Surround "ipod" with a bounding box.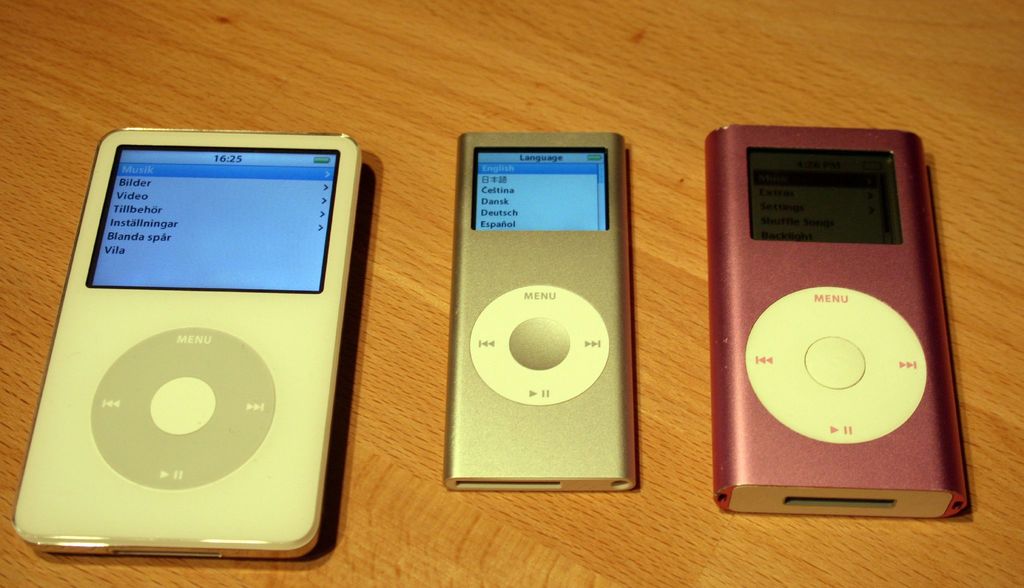
<bbox>706, 131, 971, 516</bbox>.
